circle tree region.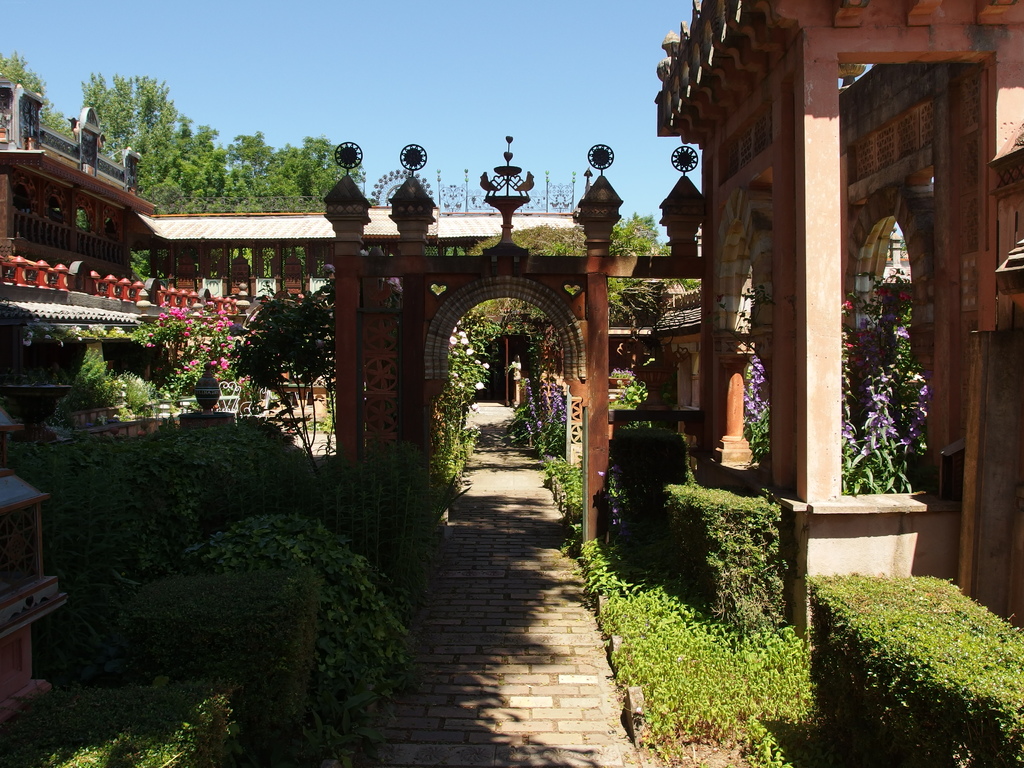
Region: [597,211,674,249].
